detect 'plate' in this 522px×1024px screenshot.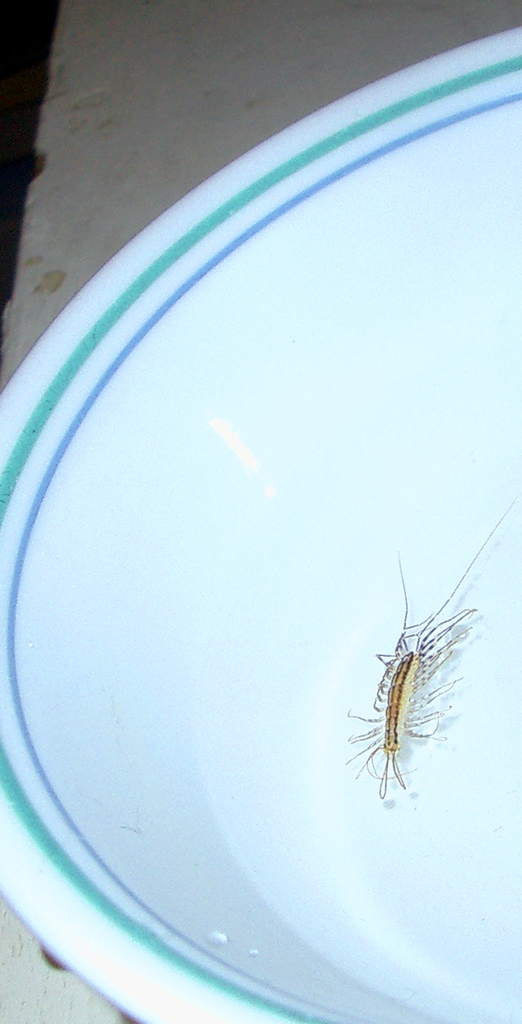
Detection: {"left": 0, "top": 30, "right": 521, "bottom": 1023}.
